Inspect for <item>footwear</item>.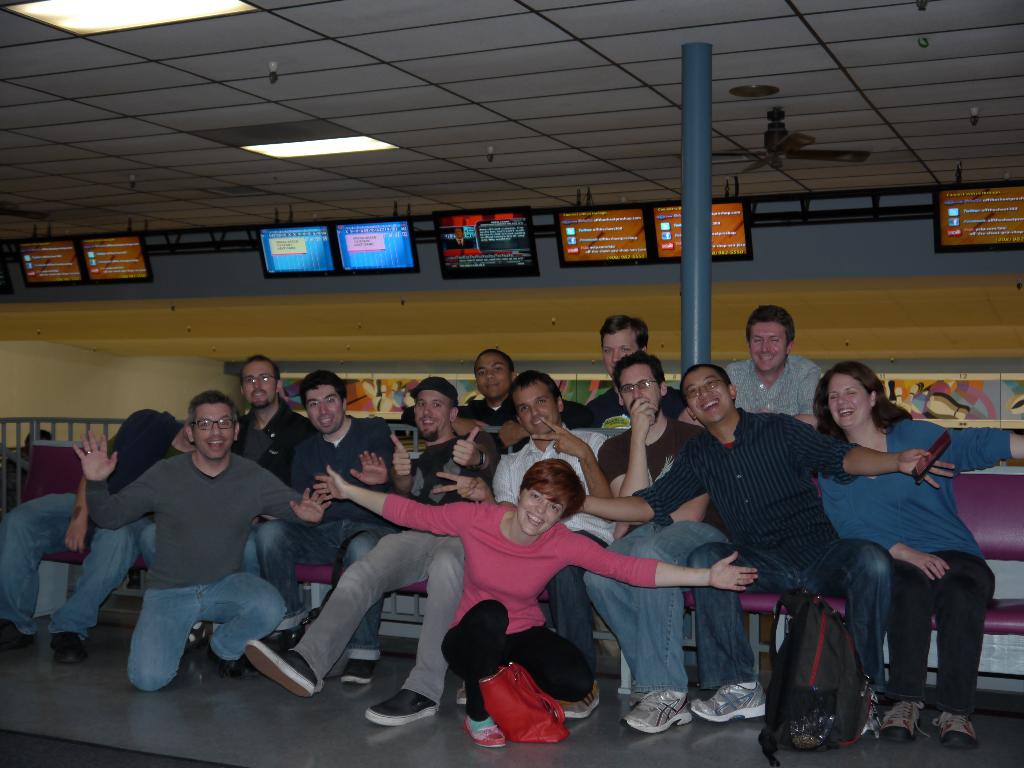
Inspection: (861,689,877,738).
